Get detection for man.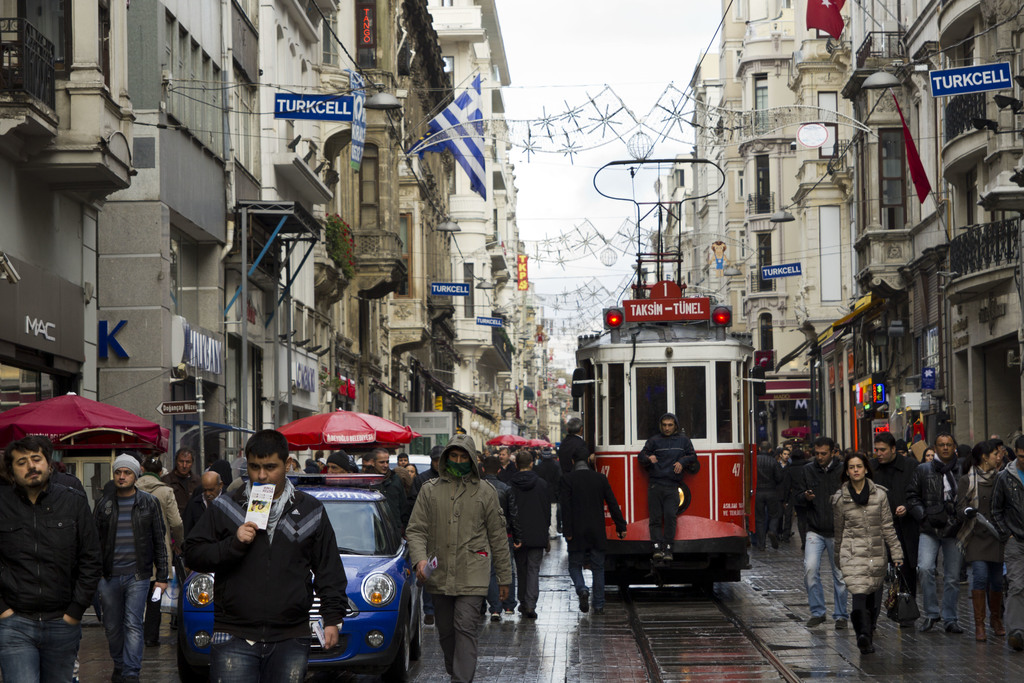
Detection: detection(161, 445, 205, 504).
